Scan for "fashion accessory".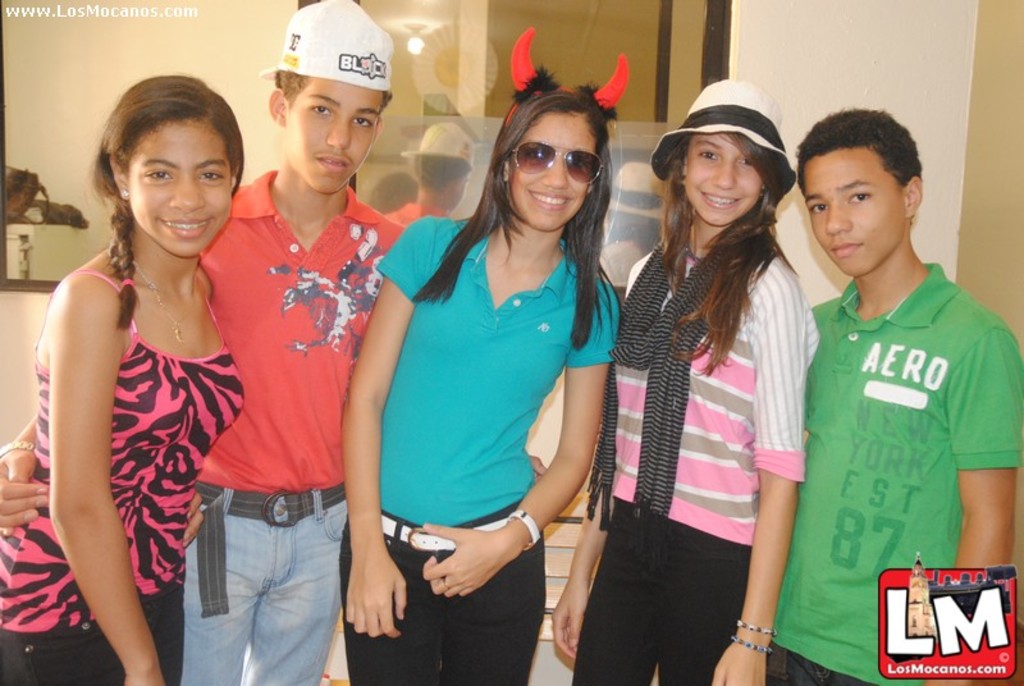
Scan result: x1=645, y1=81, x2=797, y2=183.
